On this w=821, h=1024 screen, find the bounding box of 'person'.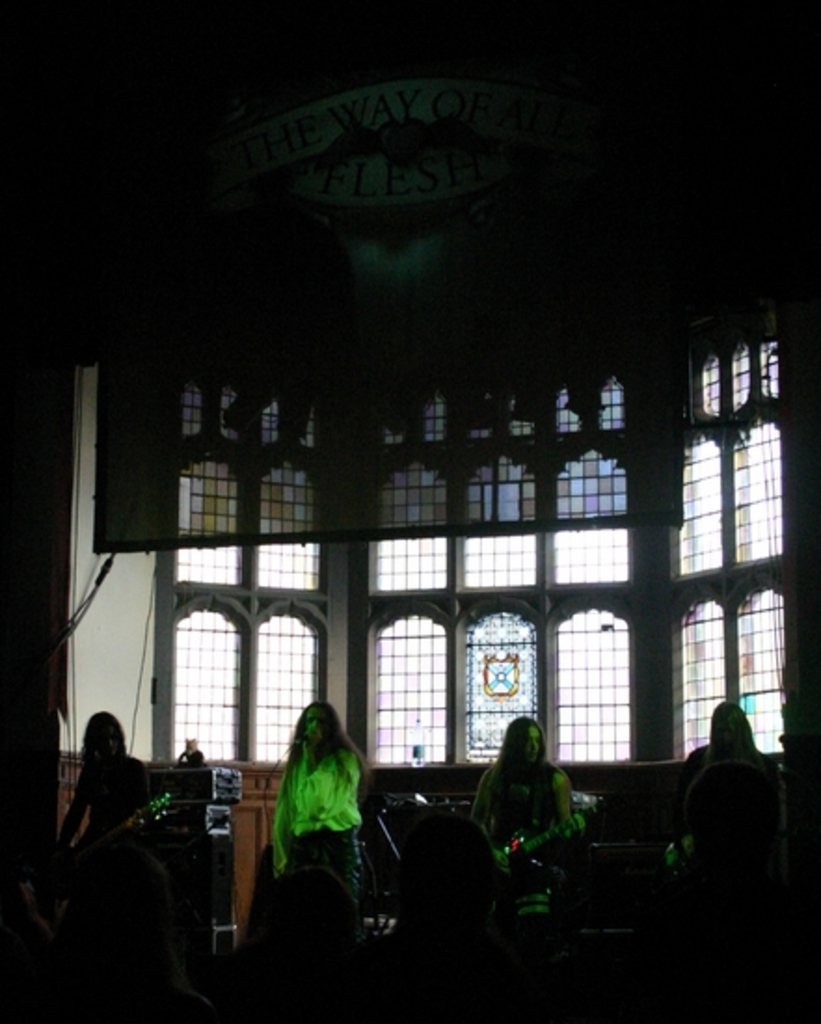
Bounding box: region(262, 691, 380, 916).
